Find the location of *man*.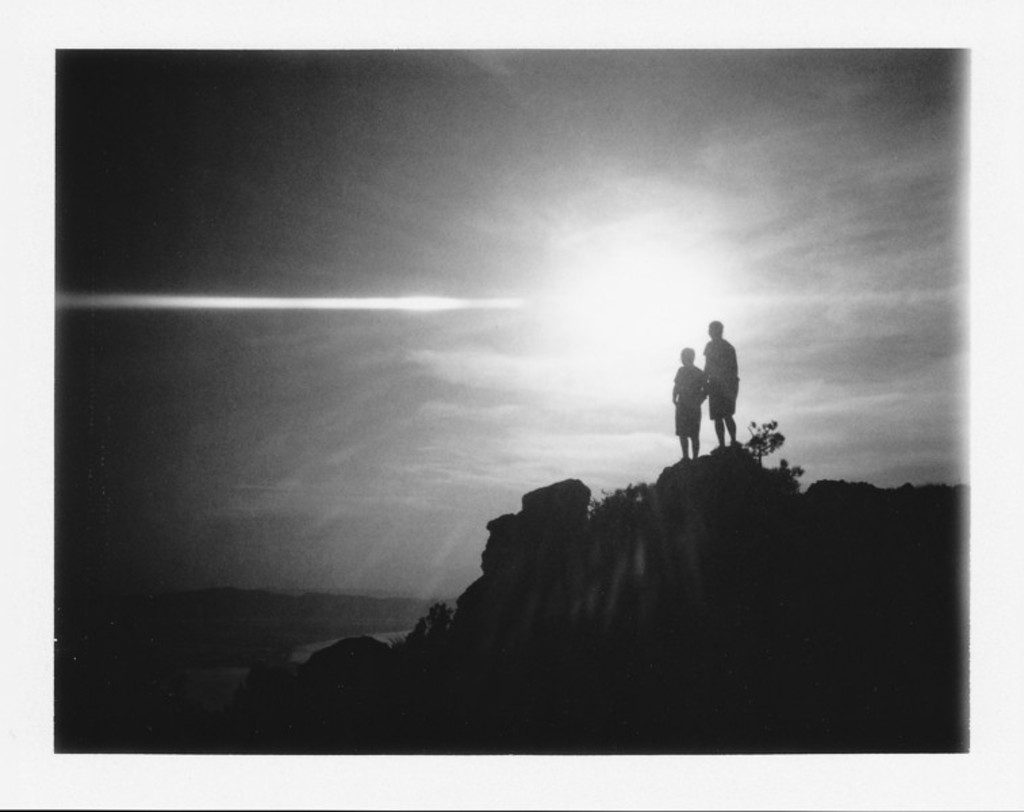
Location: 659 337 720 472.
